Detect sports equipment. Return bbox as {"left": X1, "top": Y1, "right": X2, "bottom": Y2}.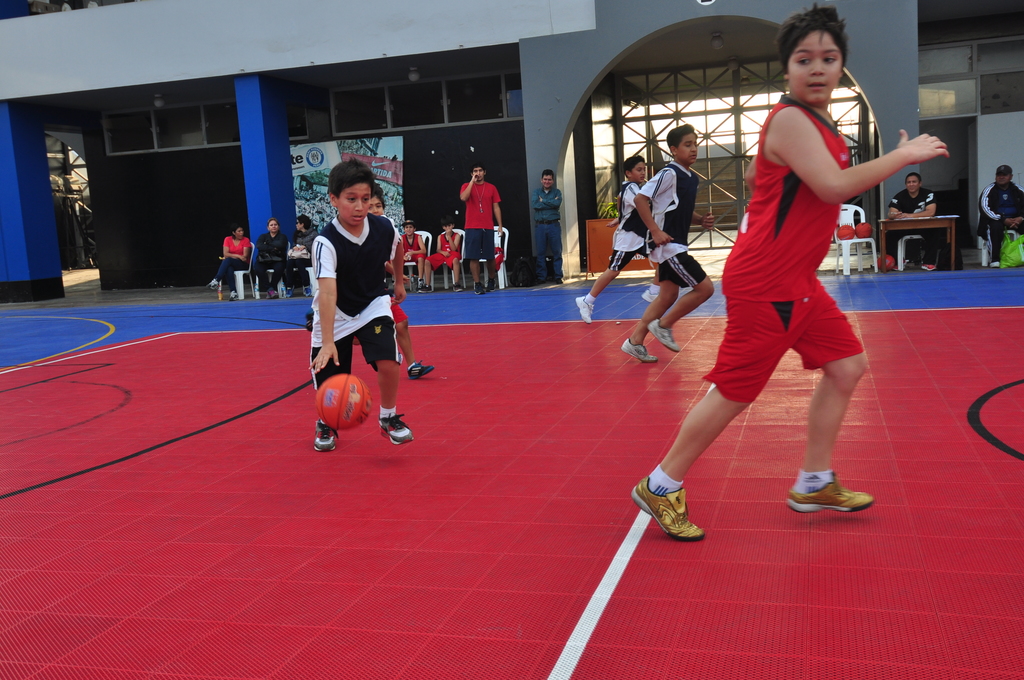
{"left": 620, "top": 341, "right": 660, "bottom": 364}.
